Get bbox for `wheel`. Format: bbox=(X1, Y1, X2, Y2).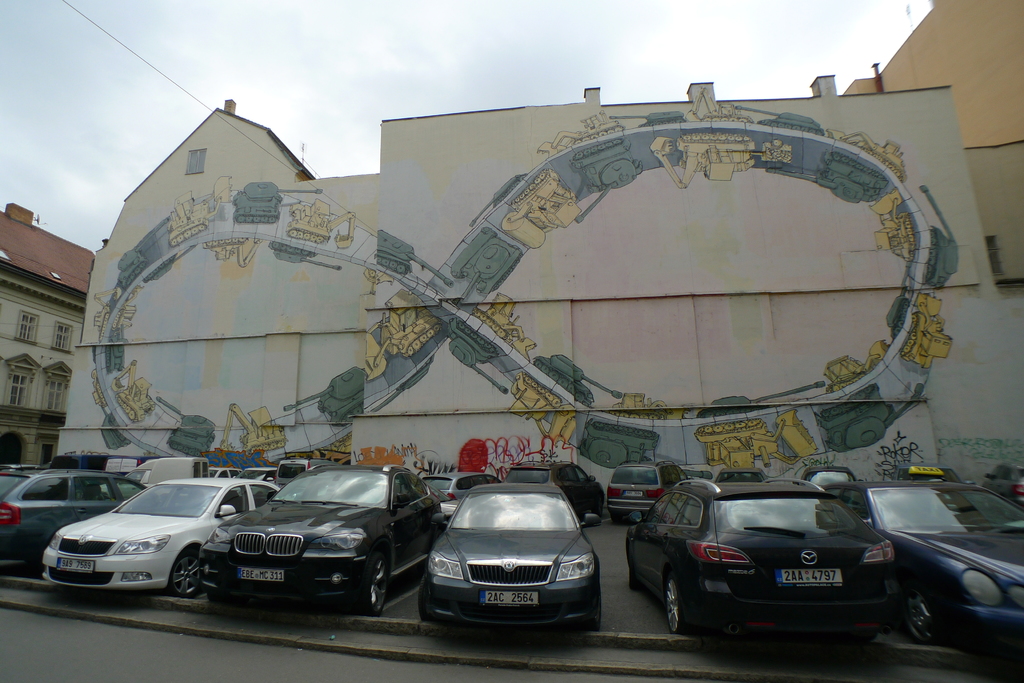
bbox=(589, 596, 600, 633).
